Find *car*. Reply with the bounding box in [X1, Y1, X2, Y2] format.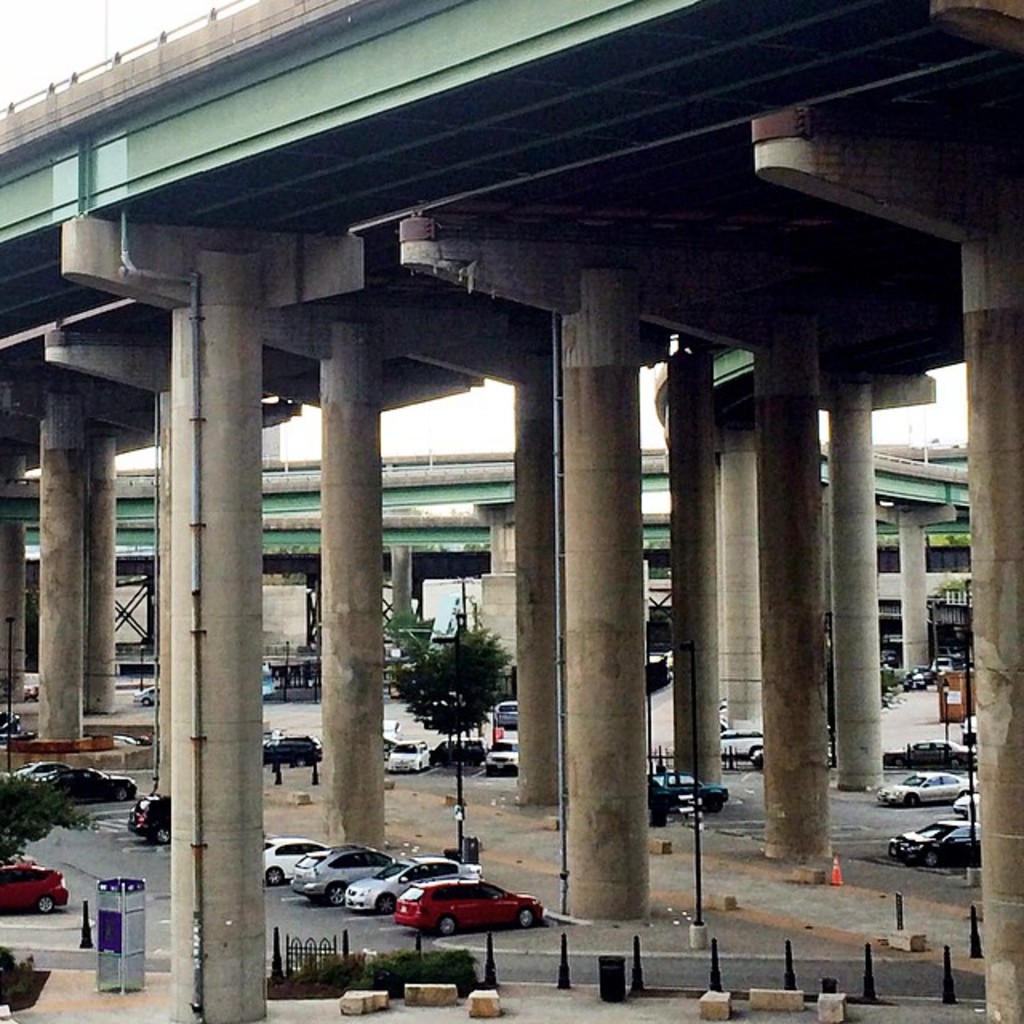
[296, 846, 386, 906].
